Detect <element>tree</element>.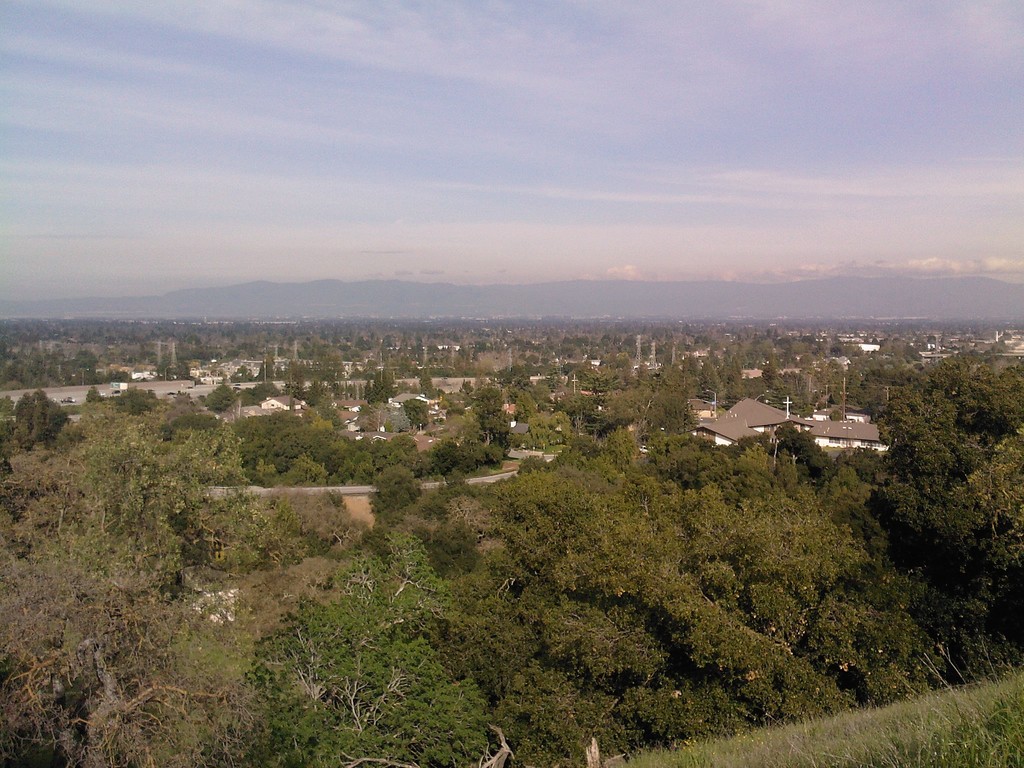
Detected at 419,367,437,399.
